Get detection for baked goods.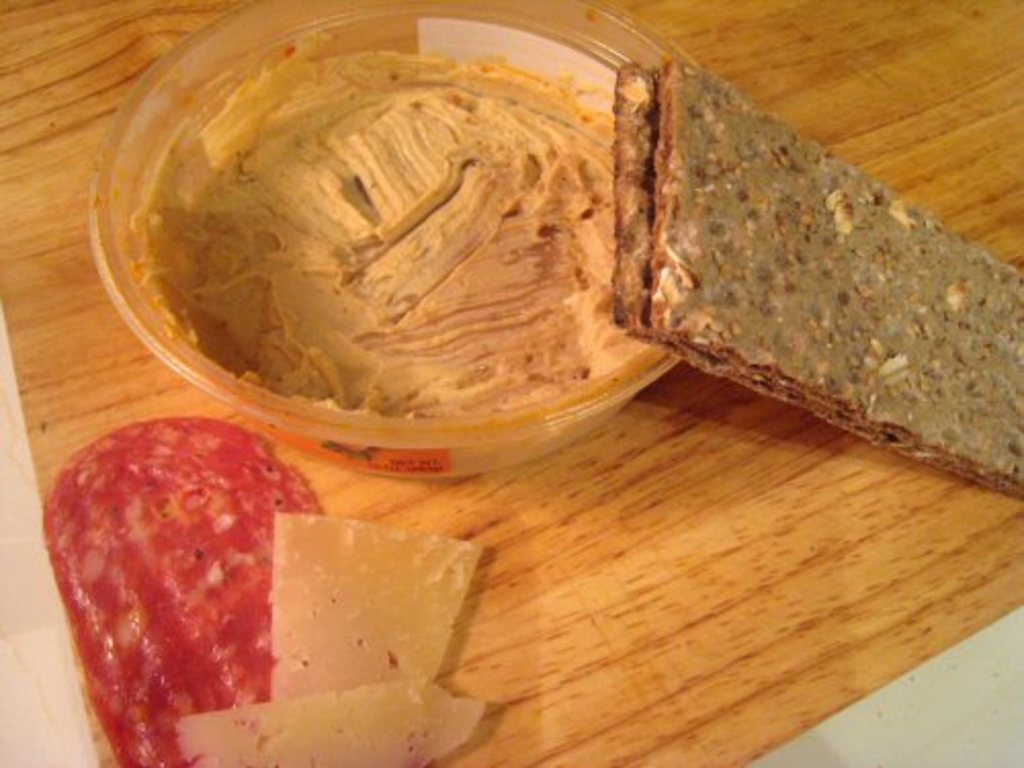
Detection: bbox(616, 51, 1022, 498).
